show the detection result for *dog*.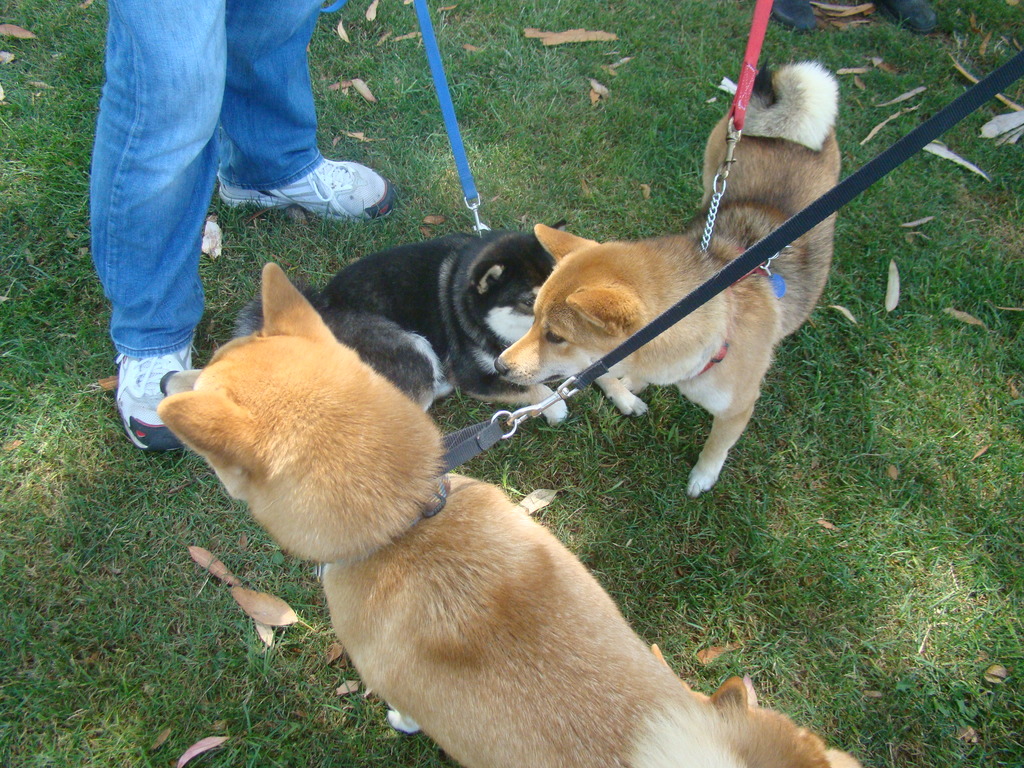
{"x1": 156, "y1": 262, "x2": 826, "y2": 767}.
